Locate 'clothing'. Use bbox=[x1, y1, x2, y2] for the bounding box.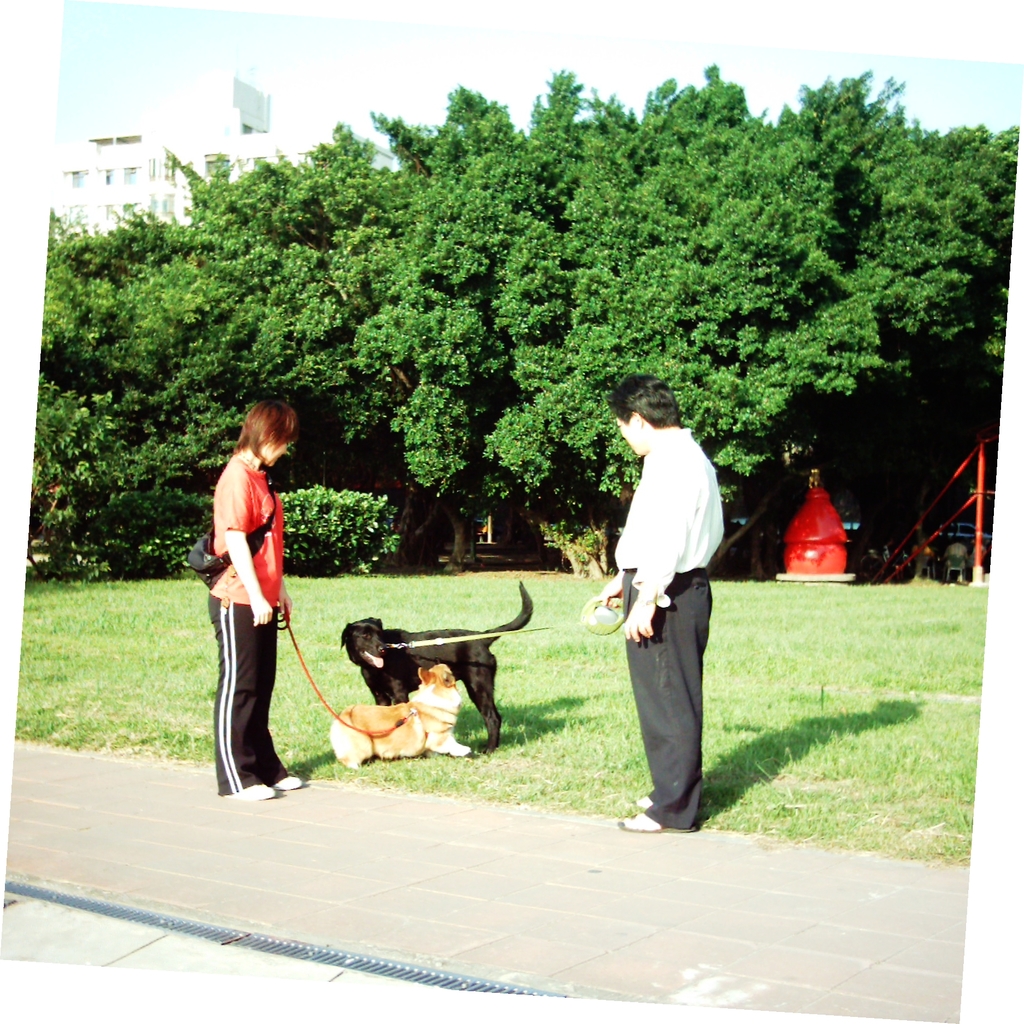
bbox=[608, 427, 722, 606].
